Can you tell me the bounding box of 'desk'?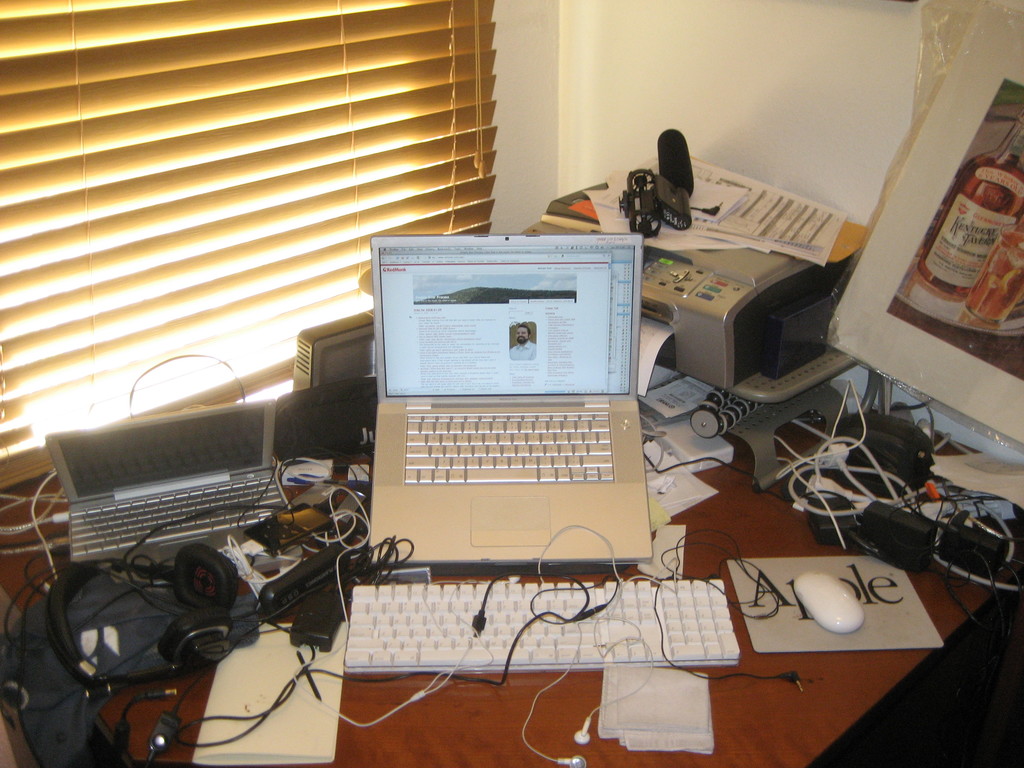
<box>49,282,968,764</box>.
